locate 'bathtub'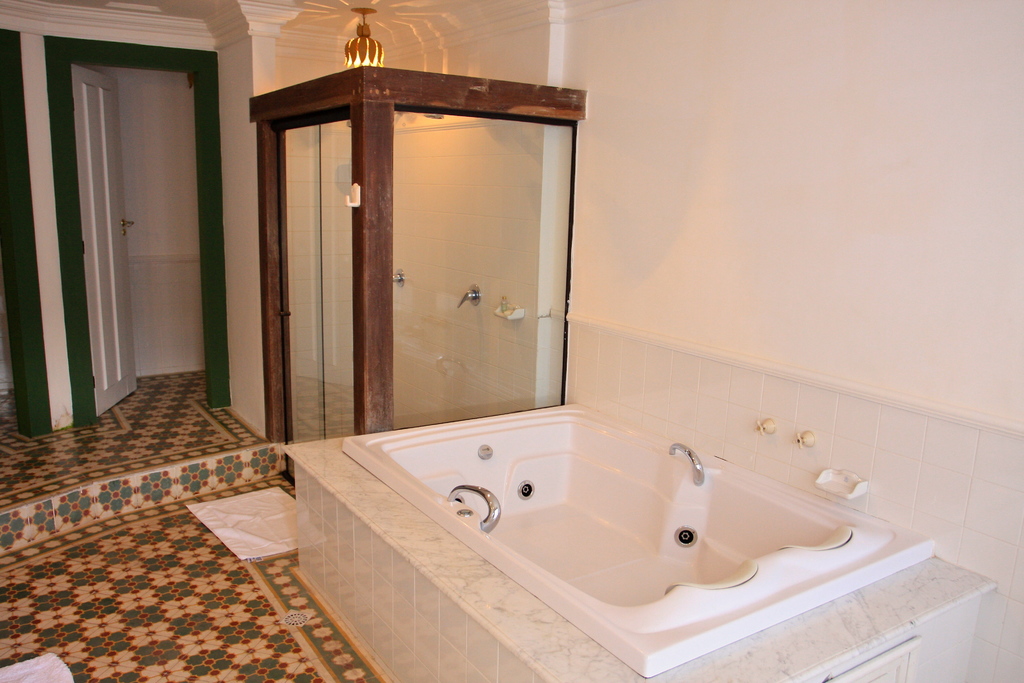
select_region(343, 409, 941, 680)
